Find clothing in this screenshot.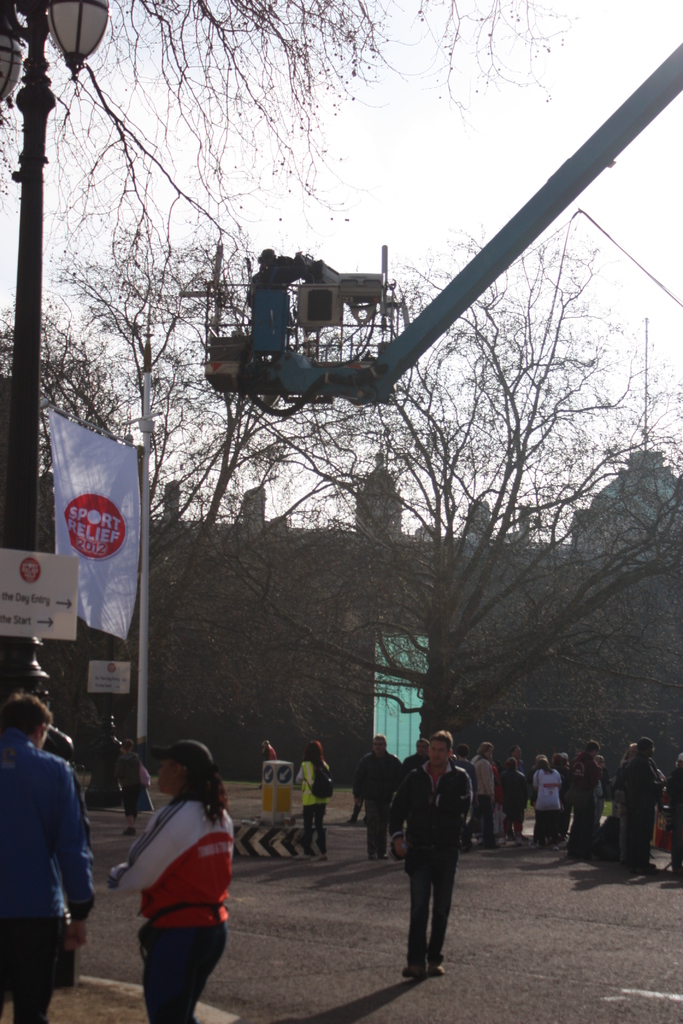
The bounding box for clothing is bbox=(290, 755, 331, 886).
